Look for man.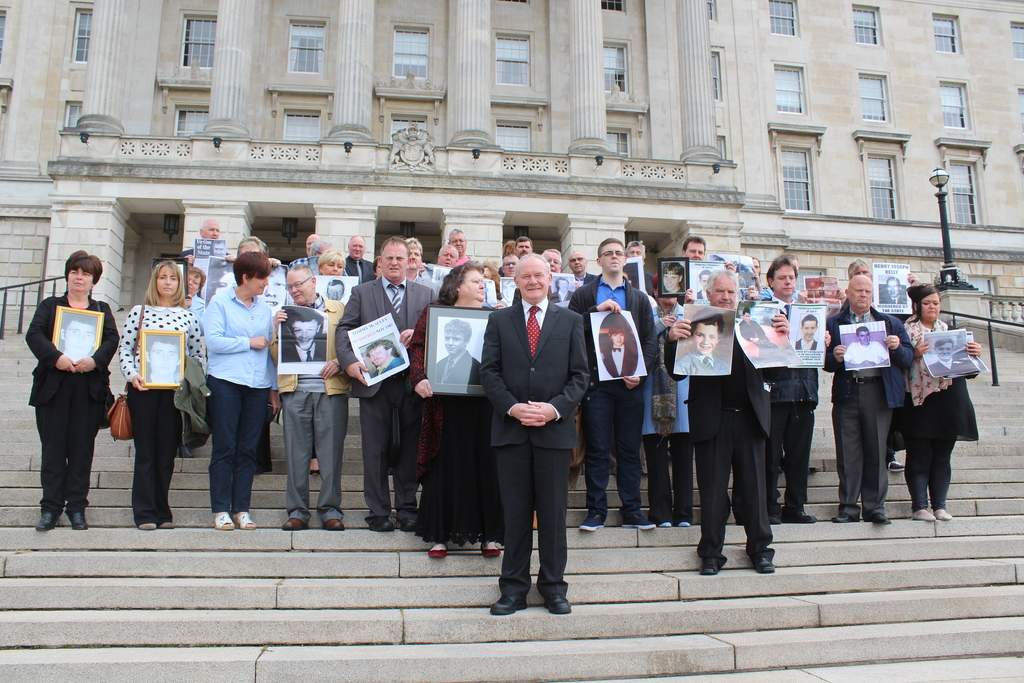
Found: box=[365, 340, 403, 371].
